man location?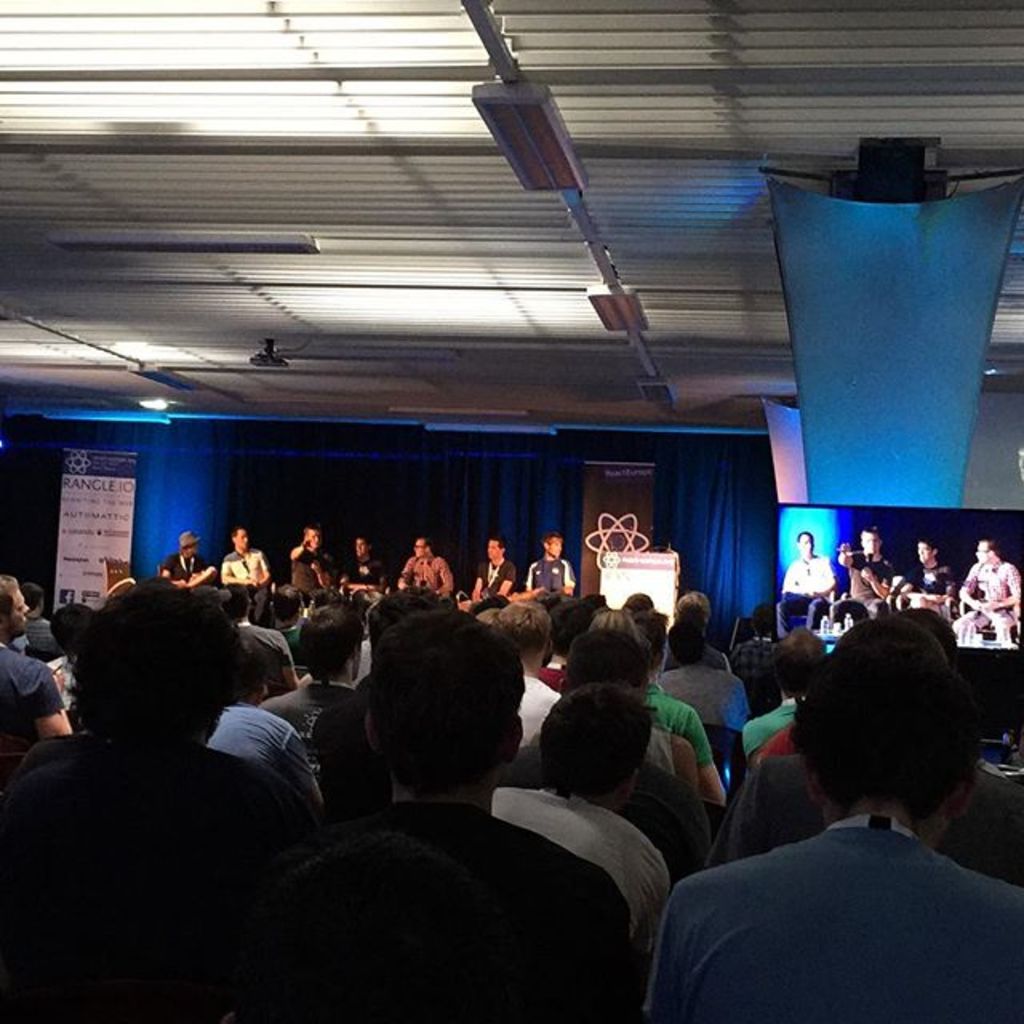
[x1=26, y1=576, x2=66, y2=659]
